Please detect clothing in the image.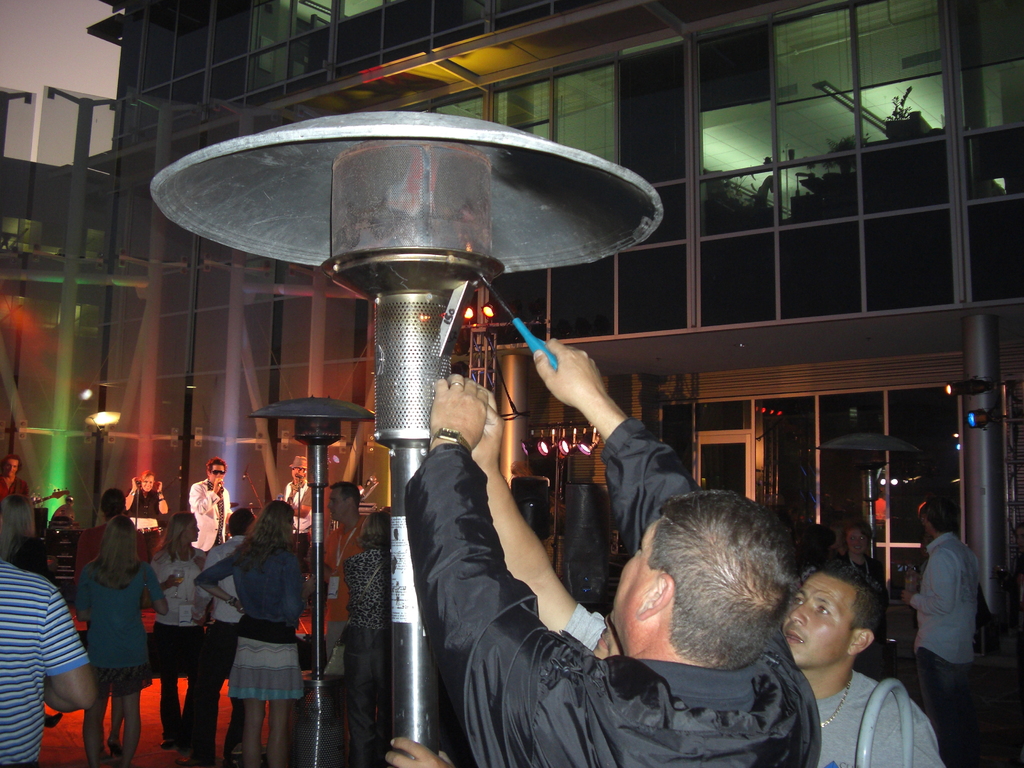
x1=396 y1=407 x2=830 y2=767.
